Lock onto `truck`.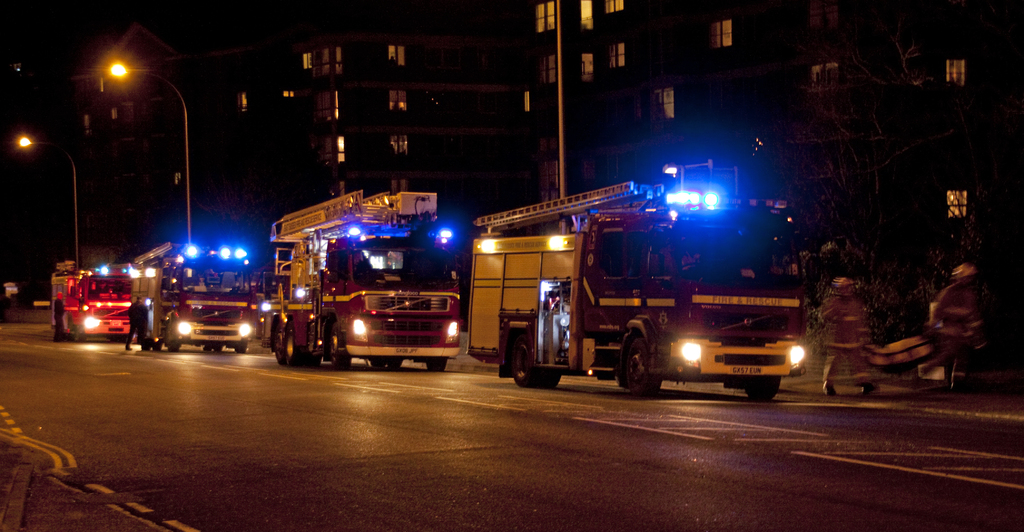
Locked: <bbox>502, 191, 804, 393</bbox>.
